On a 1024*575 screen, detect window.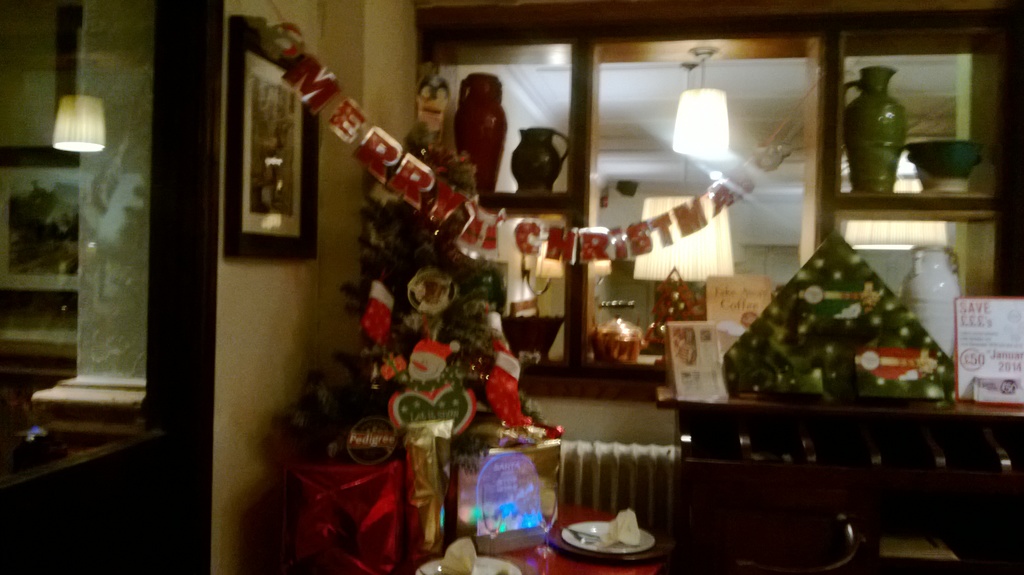
(439, 14, 1010, 387).
